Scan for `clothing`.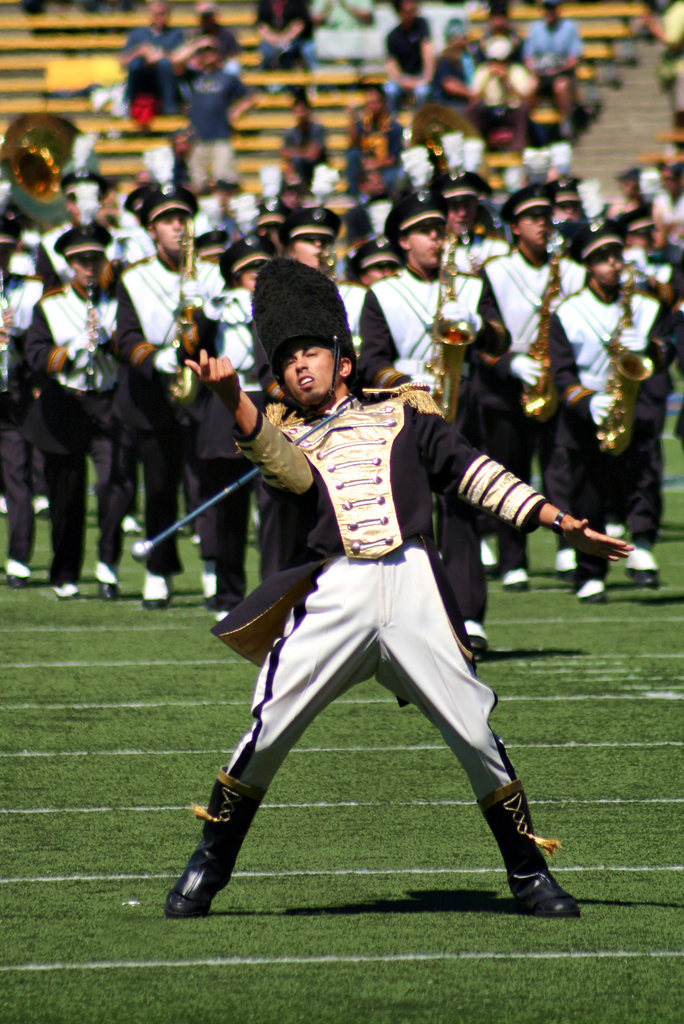
Scan result: <bbox>24, 276, 113, 573</bbox>.
